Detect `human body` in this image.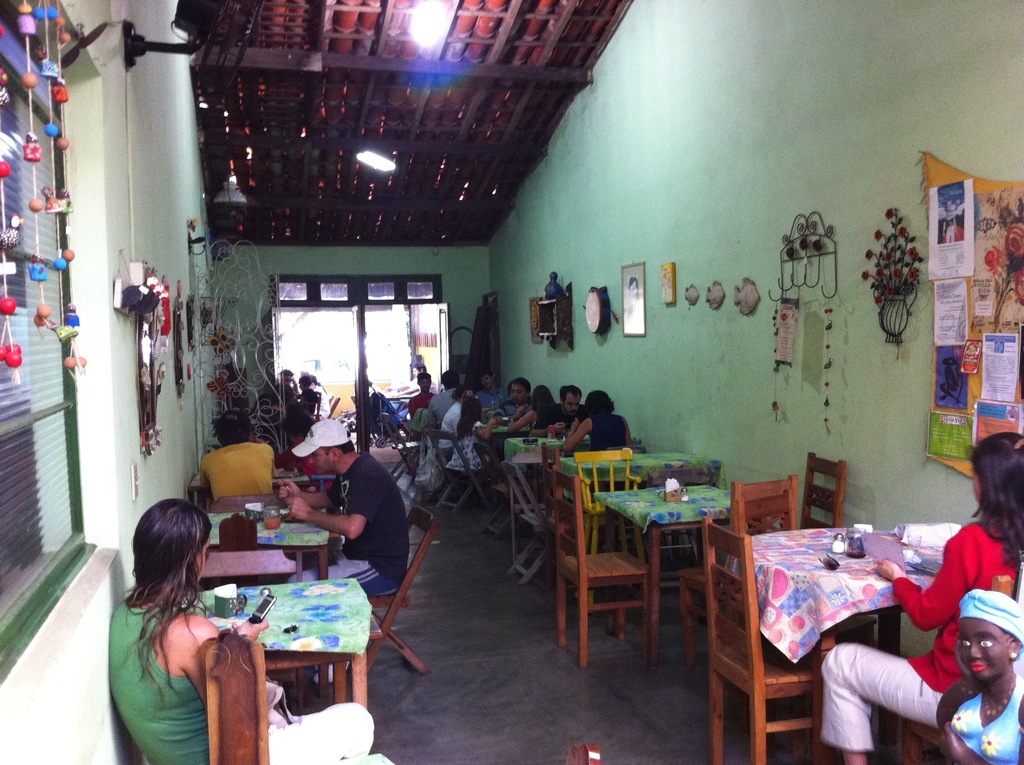
Detection: Rect(486, 383, 530, 421).
